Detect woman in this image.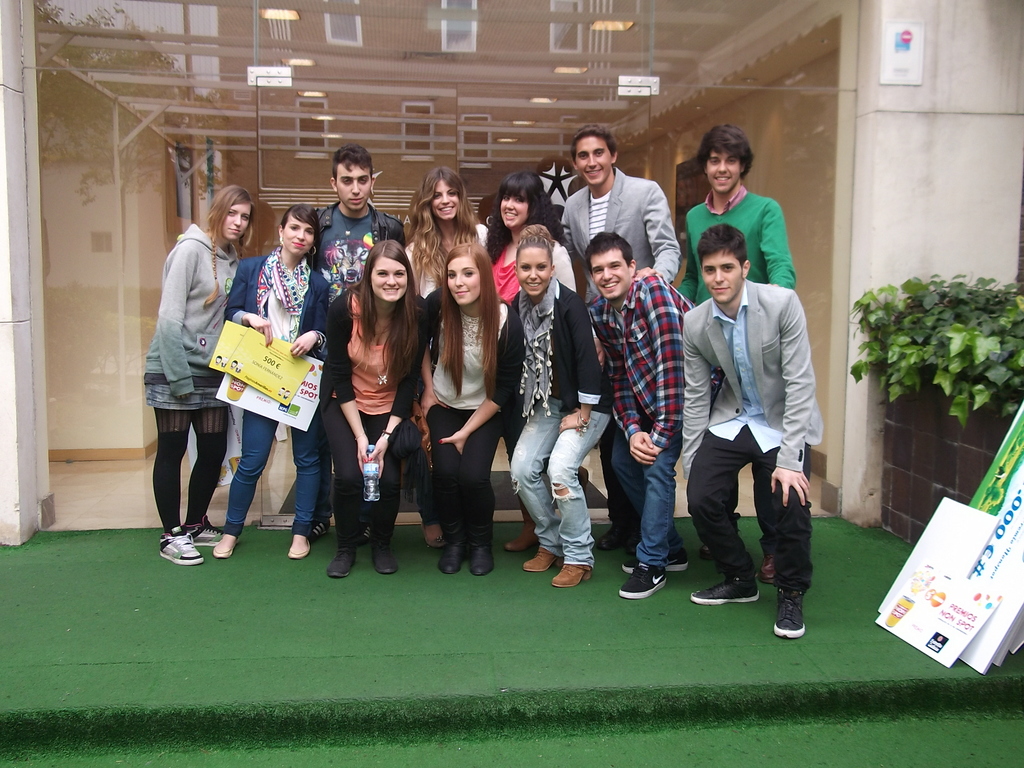
Detection: (left=497, top=226, right=614, bottom=593).
